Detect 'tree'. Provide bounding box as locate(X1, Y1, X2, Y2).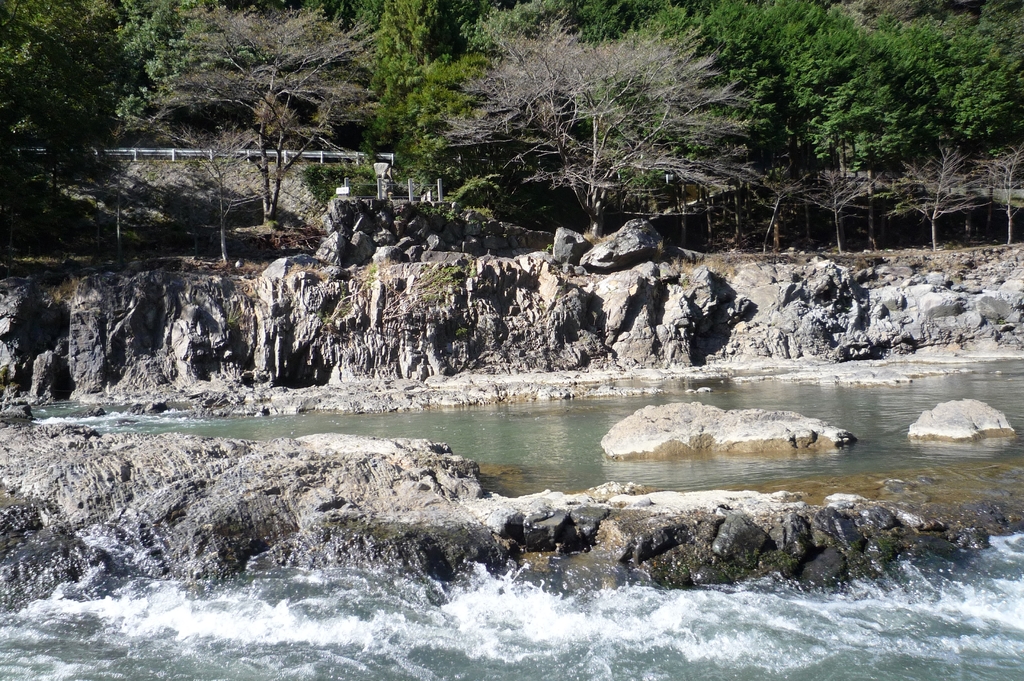
locate(414, 19, 783, 252).
